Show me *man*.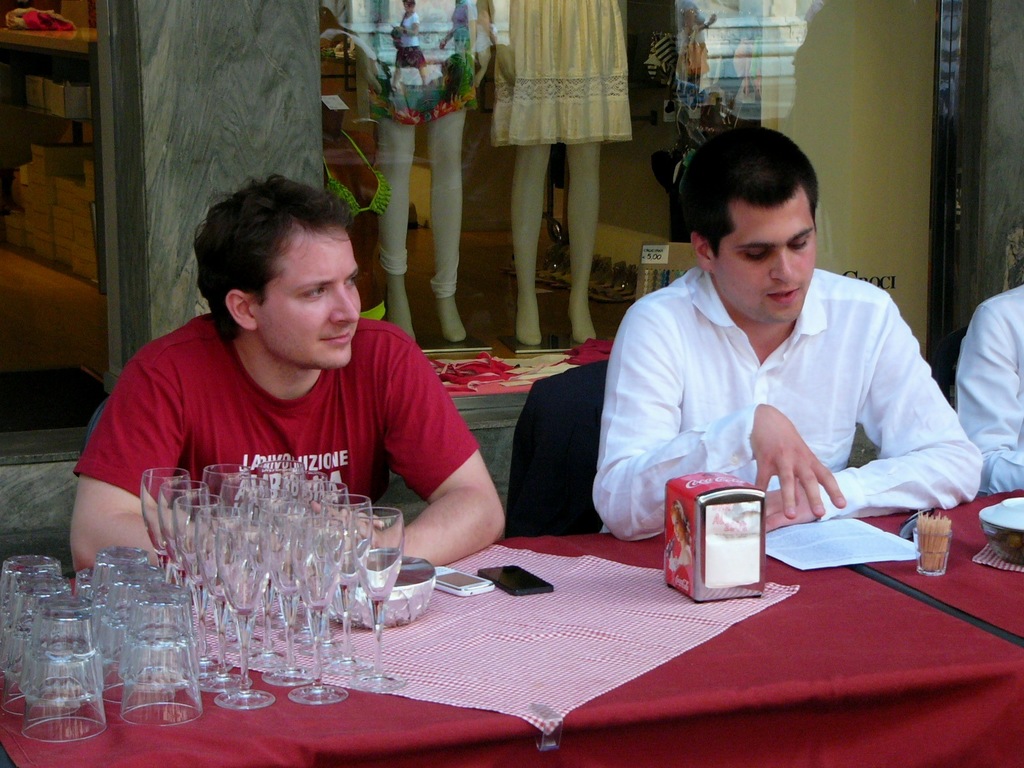
*man* is here: box=[582, 143, 961, 558].
